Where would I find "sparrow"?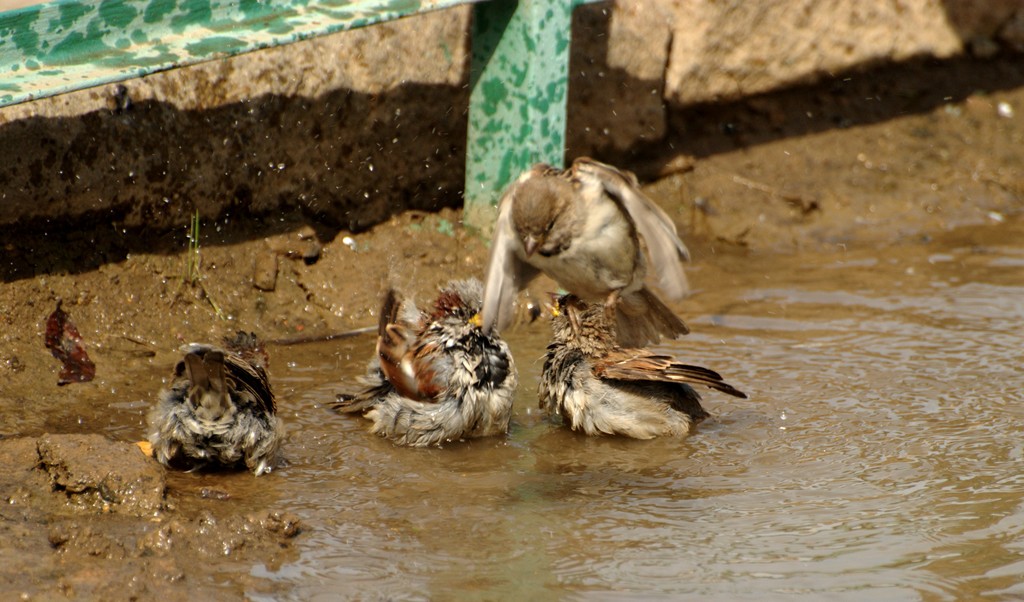
At box=[145, 333, 286, 474].
